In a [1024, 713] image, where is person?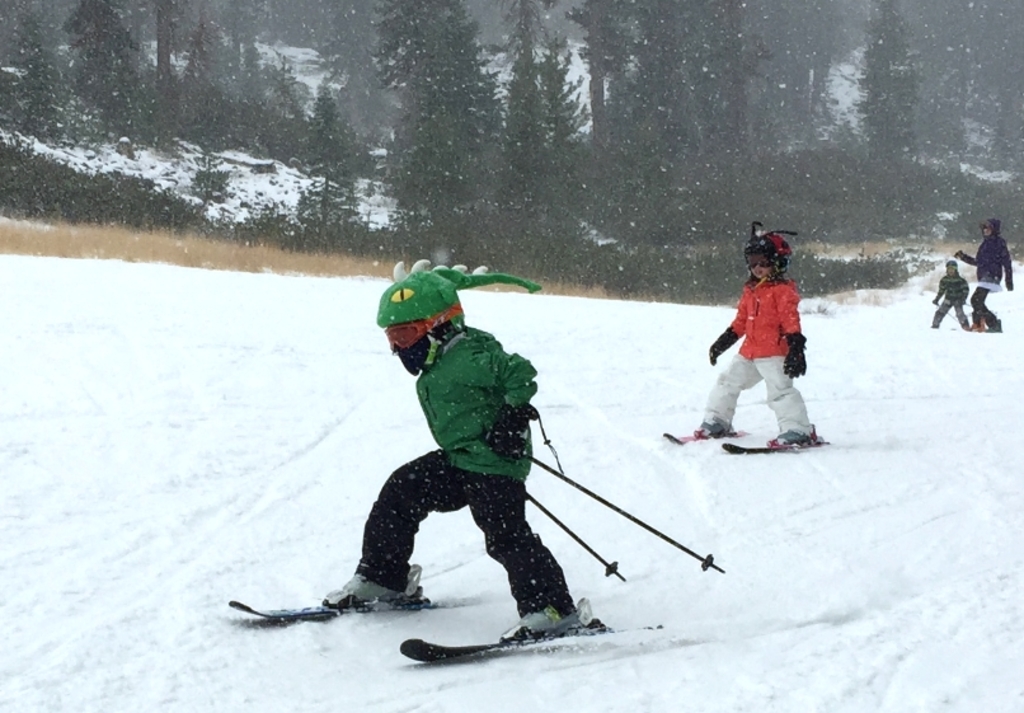
x1=930, y1=259, x2=969, y2=329.
